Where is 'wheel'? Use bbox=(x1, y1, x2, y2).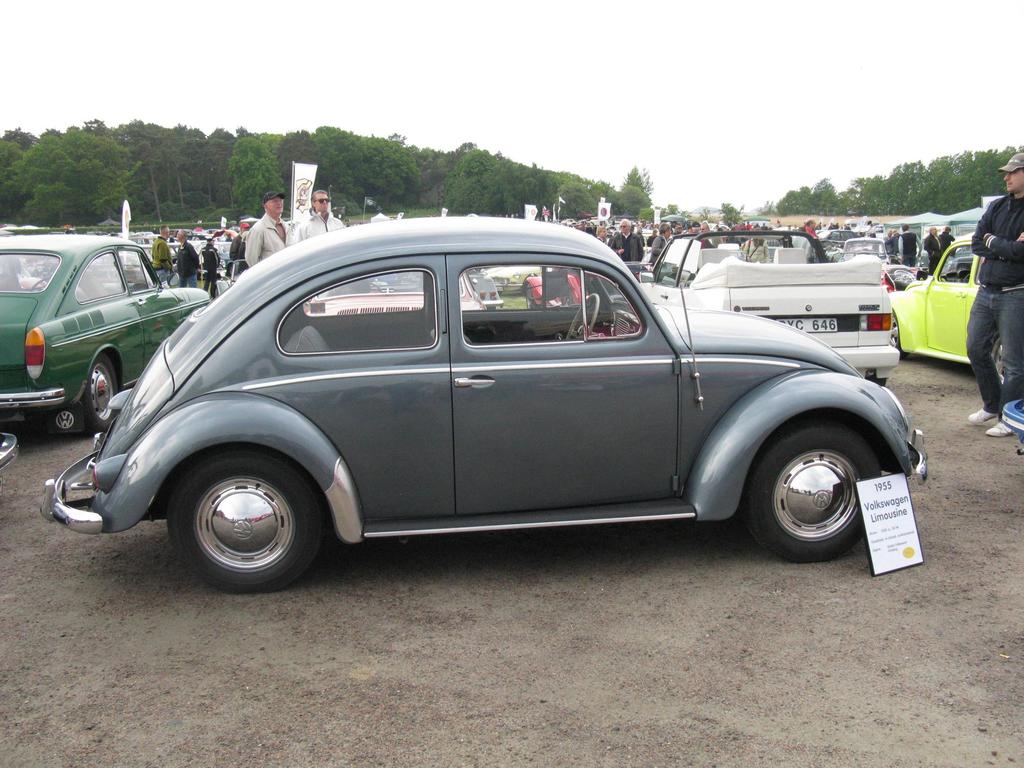
bbox=(991, 336, 1005, 380).
